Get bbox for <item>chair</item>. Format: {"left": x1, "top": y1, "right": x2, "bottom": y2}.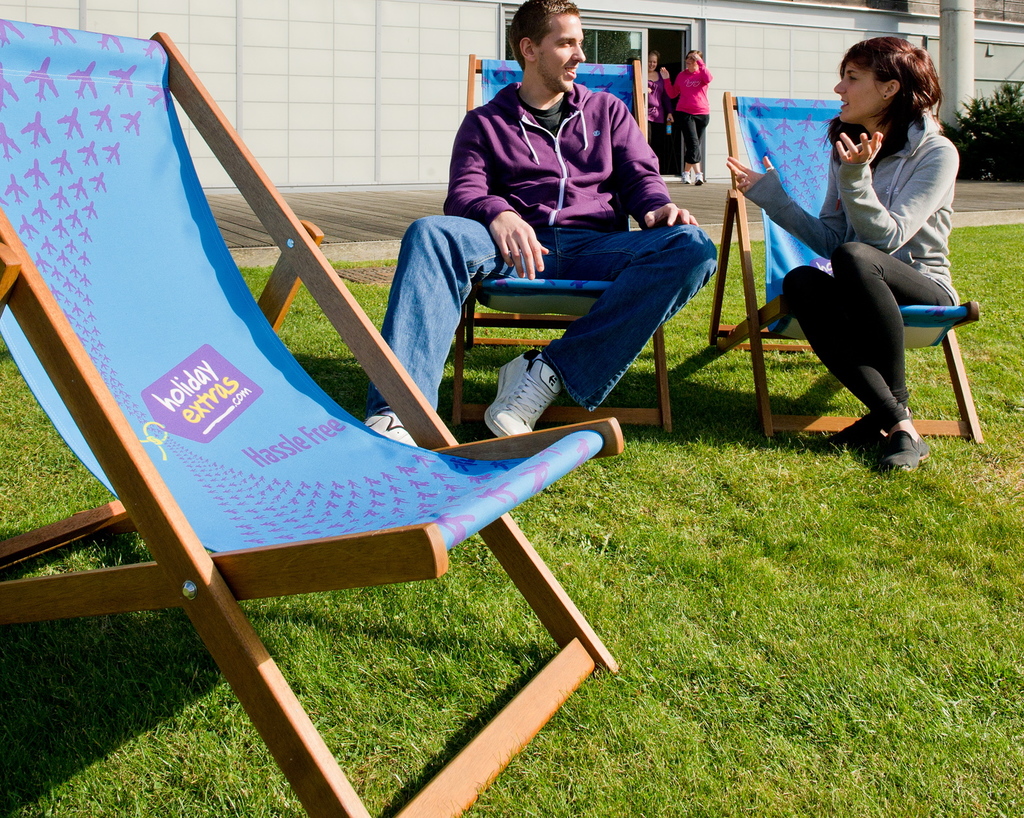
{"left": 442, "top": 54, "right": 669, "bottom": 431}.
